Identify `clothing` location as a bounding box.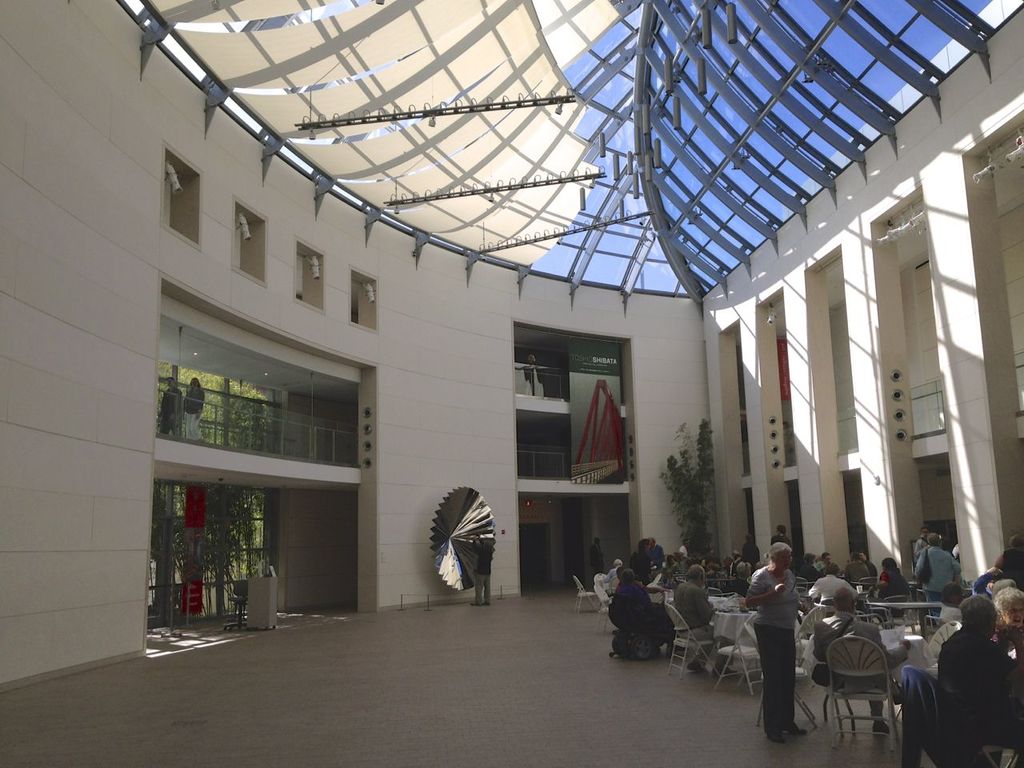
bbox=[670, 582, 716, 636].
